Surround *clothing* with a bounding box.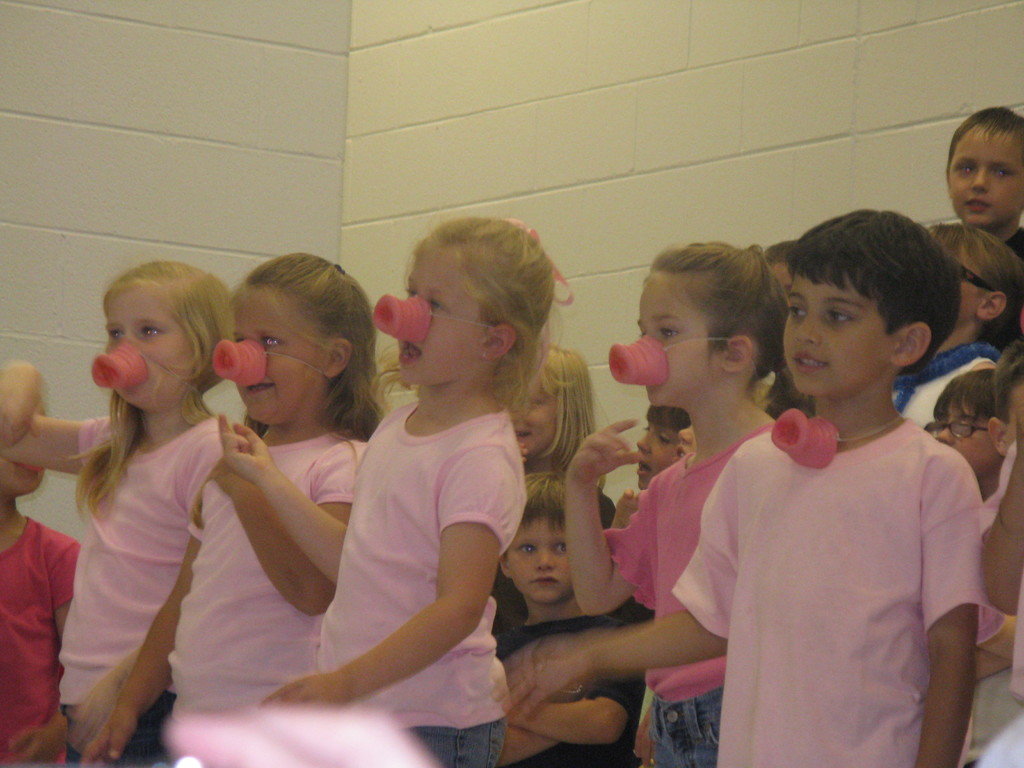
region(592, 420, 785, 767).
